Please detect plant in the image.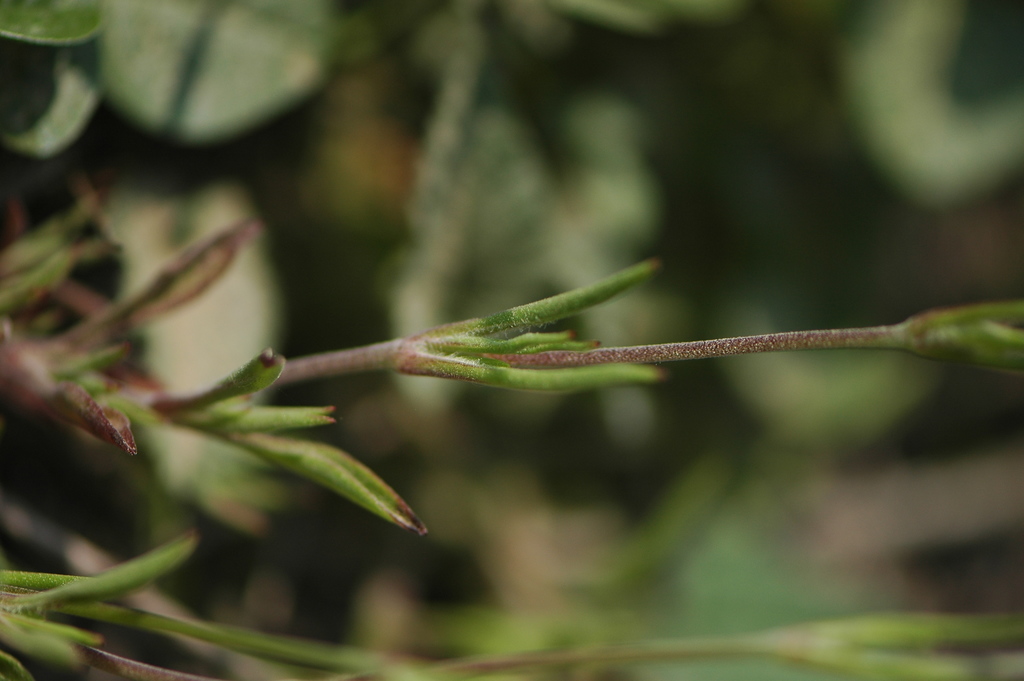
l=0, t=0, r=1023, b=680.
